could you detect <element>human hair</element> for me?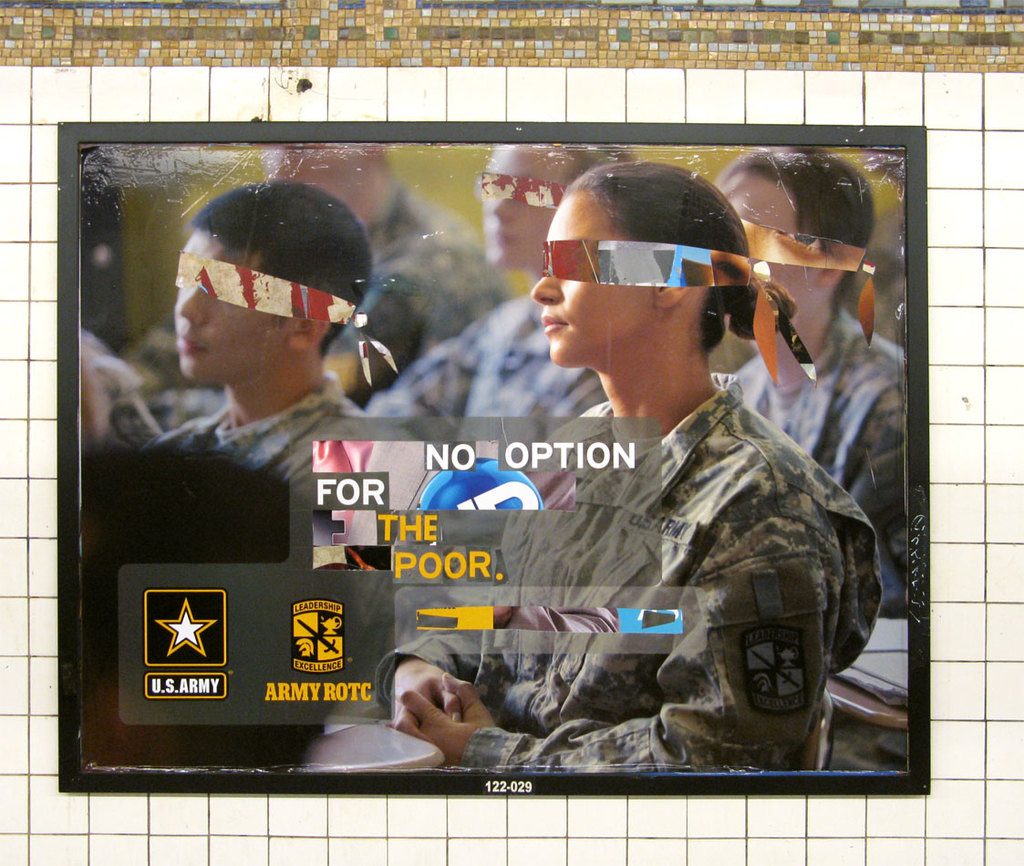
Detection result: x1=191 y1=180 x2=376 y2=359.
